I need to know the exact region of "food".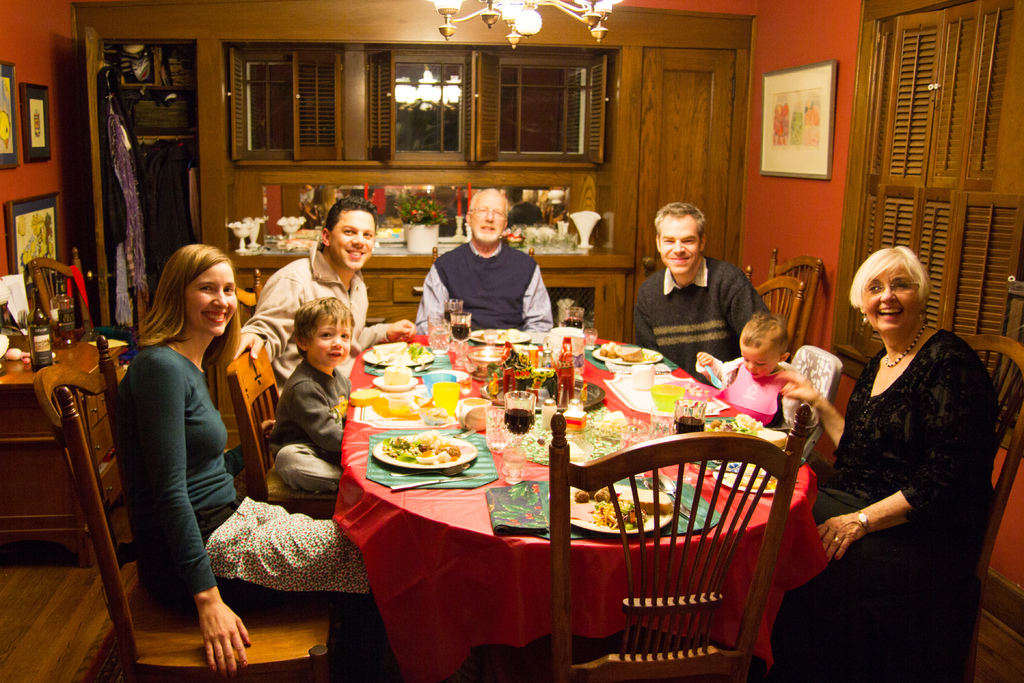
Region: crop(368, 327, 773, 533).
